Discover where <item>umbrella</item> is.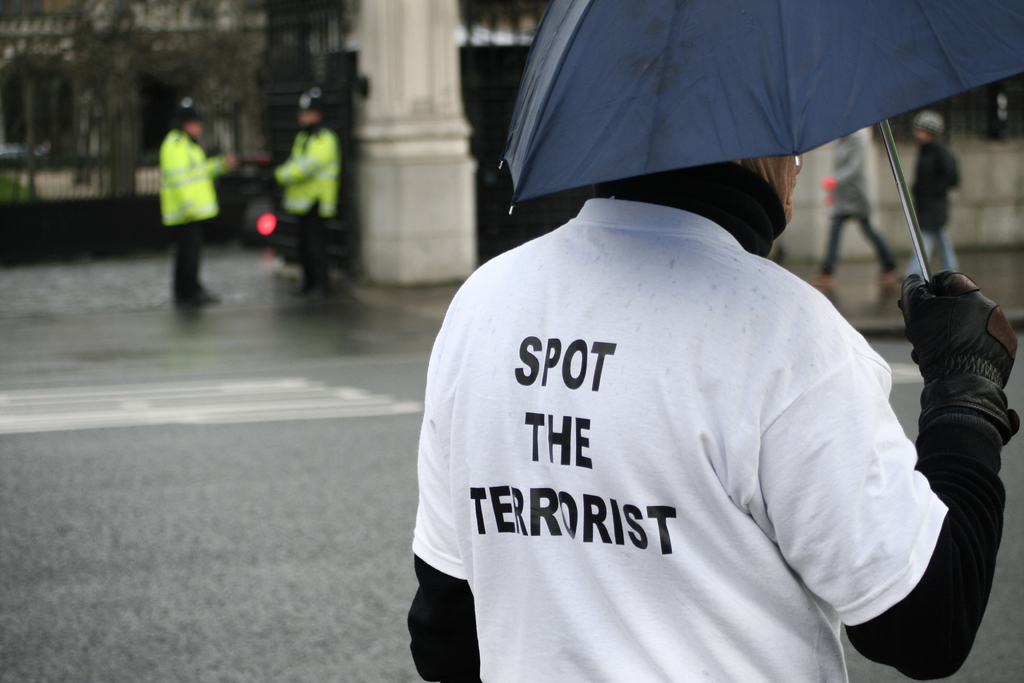
Discovered at l=497, t=0, r=1023, b=295.
